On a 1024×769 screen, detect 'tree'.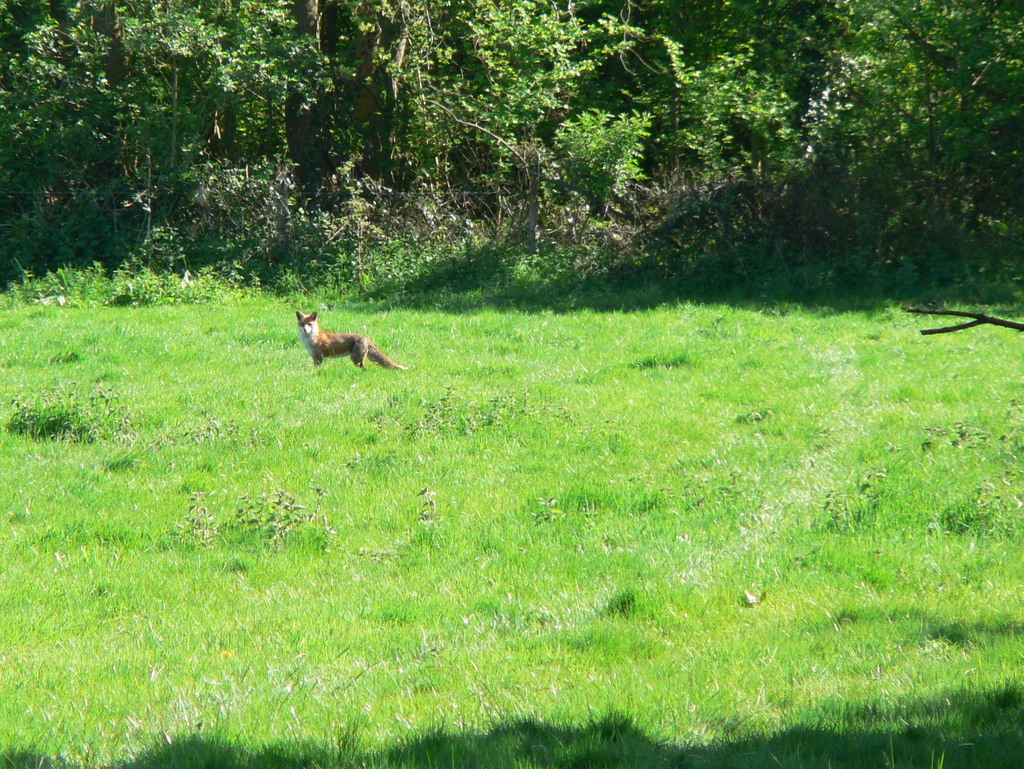
[x1=213, y1=11, x2=458, y2=211].
